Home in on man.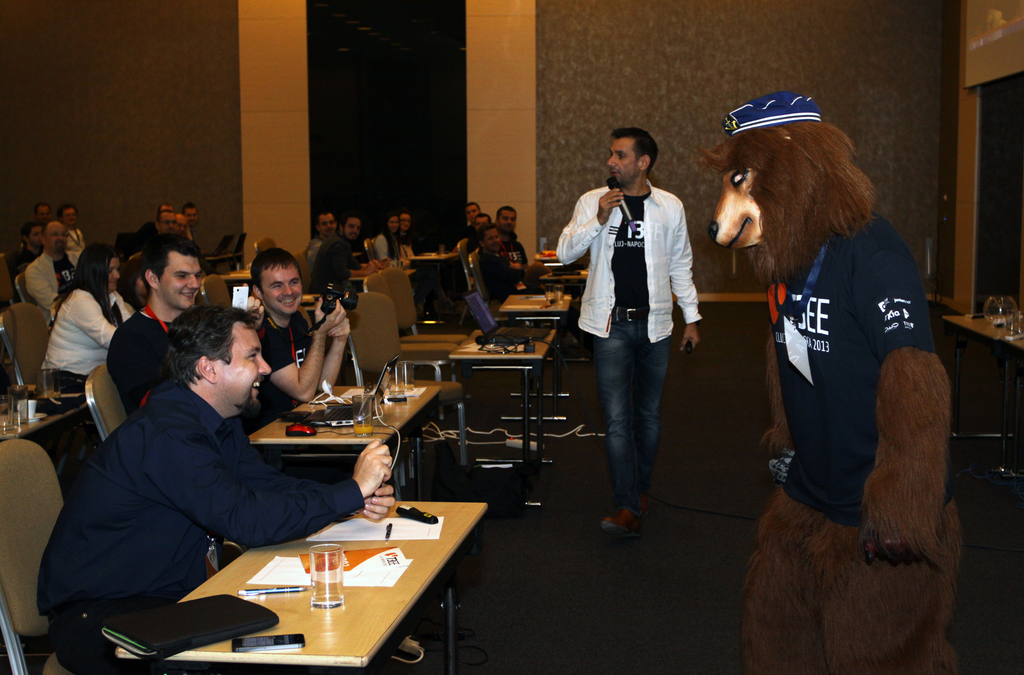
Homed in at (left=461, top=201, right=484, bottom=226).
